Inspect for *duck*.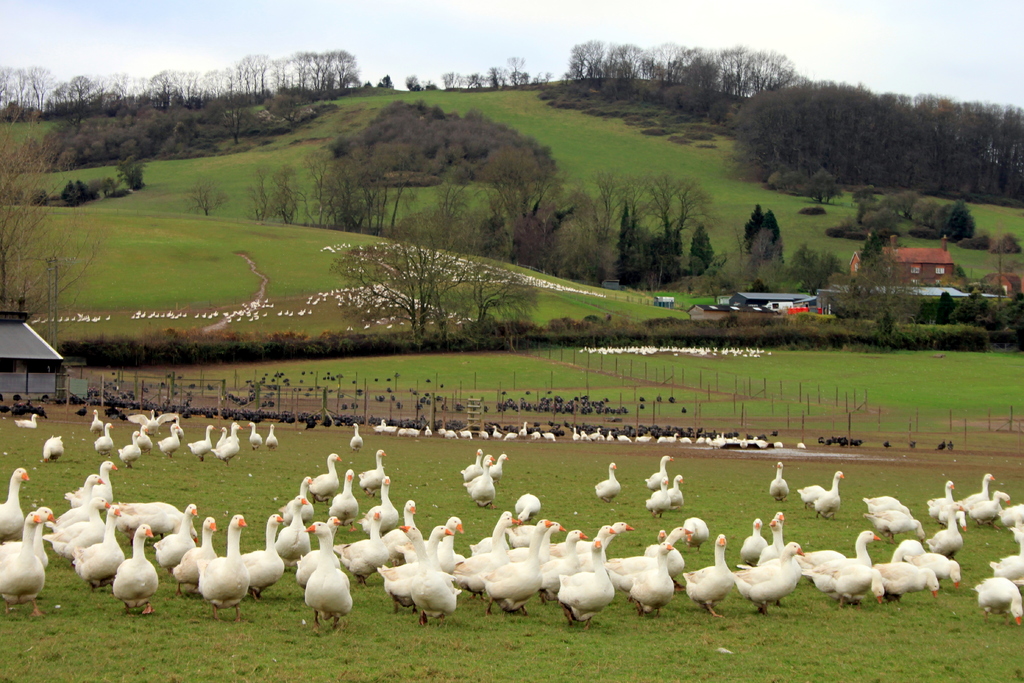
Inspection: (x1=92, y1=425, x2=116, y2=457).
